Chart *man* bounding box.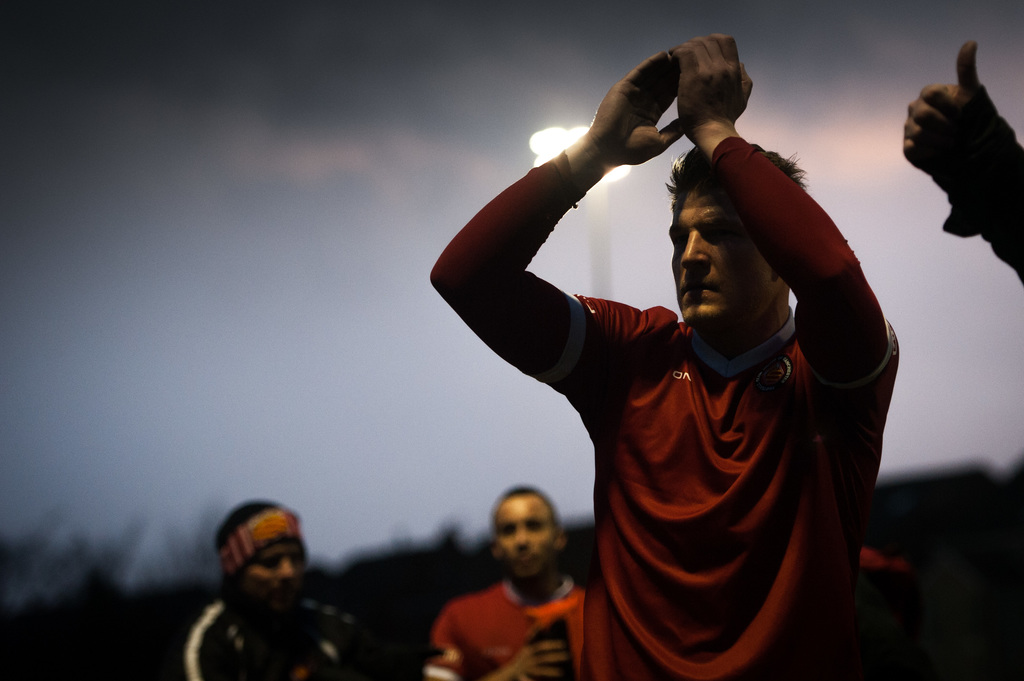
Charted: (446, 487, 592, 680).
